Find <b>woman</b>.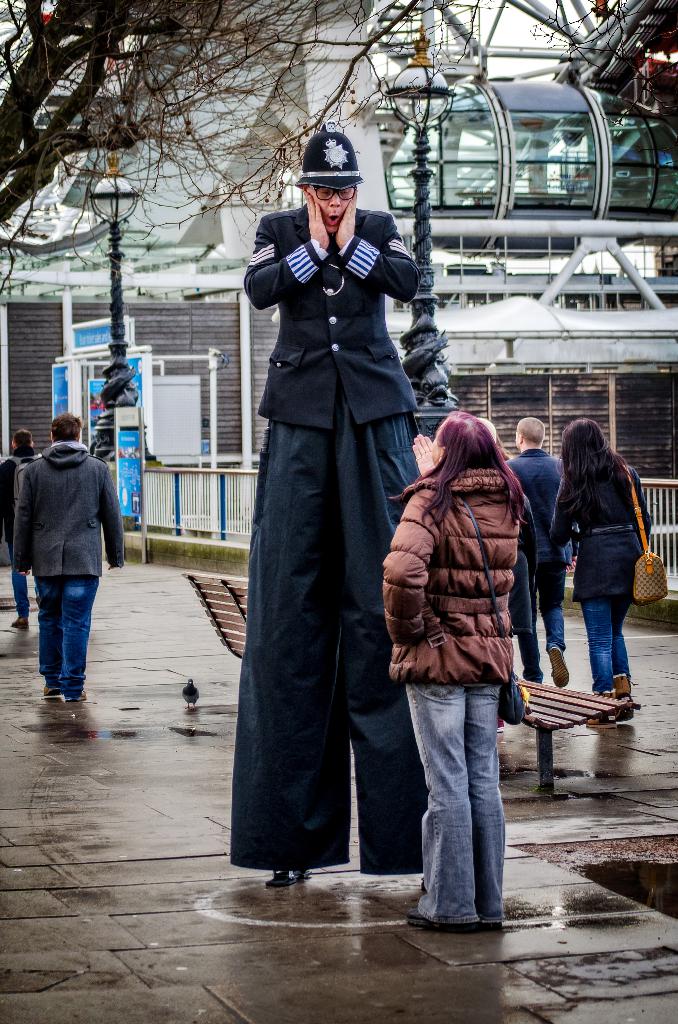
549 419 656 730.
